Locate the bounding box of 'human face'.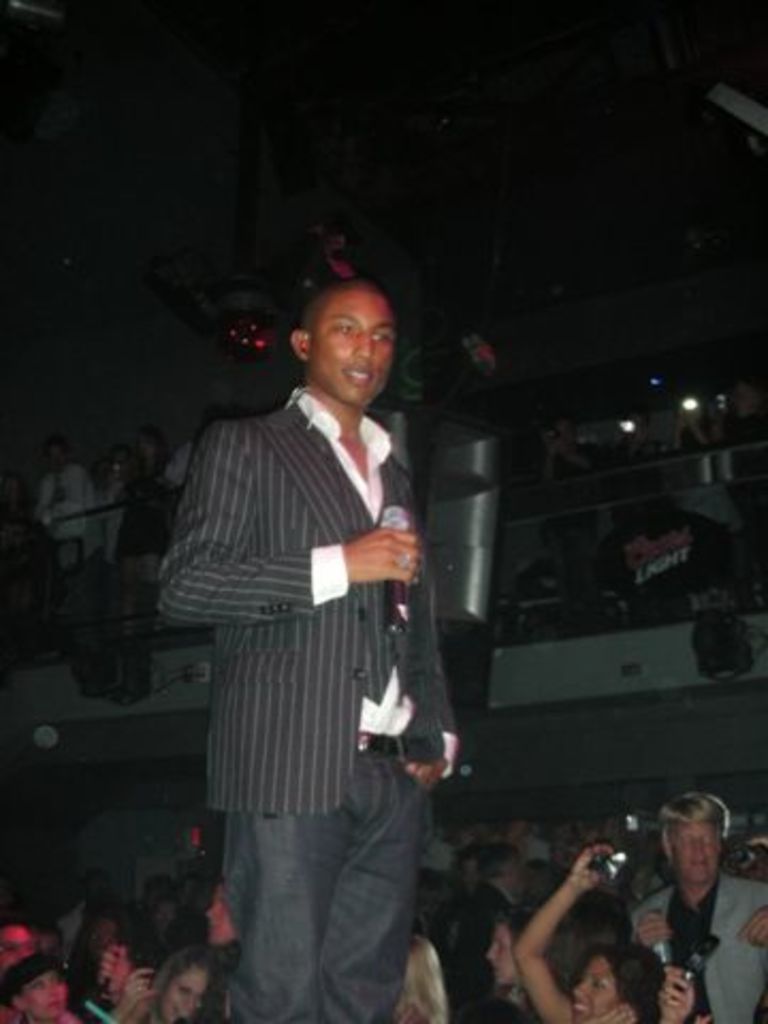
Bounding box: box=[482, 917, 521, 990].
